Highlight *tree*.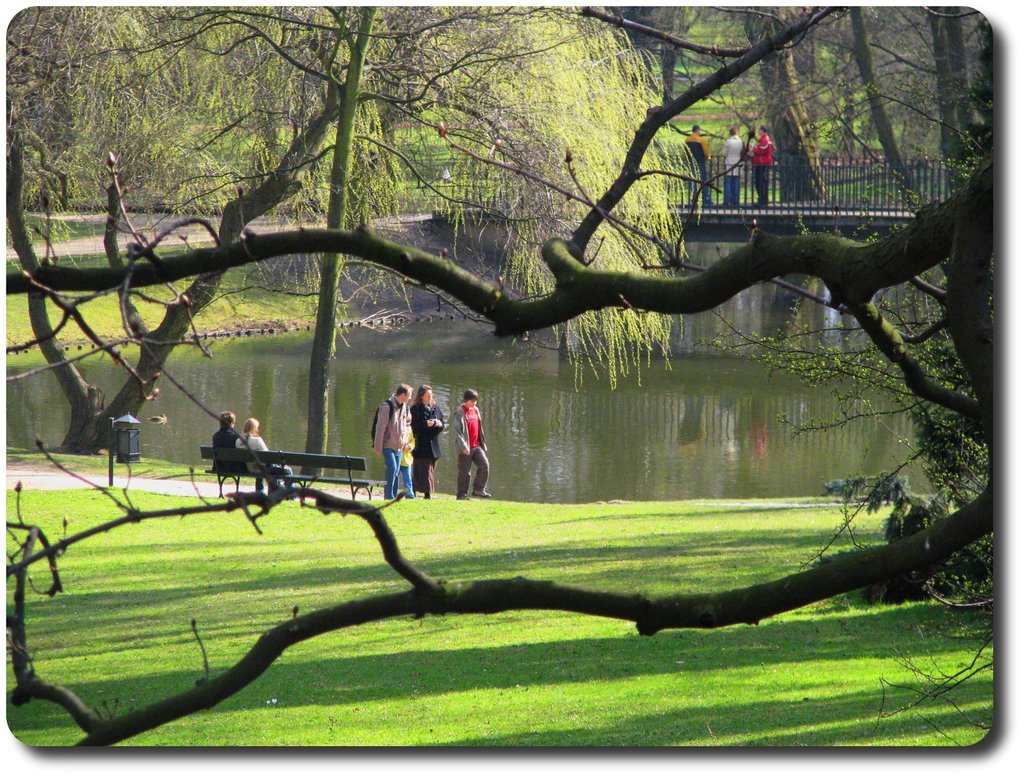
Highlighted region: box(66, 1, 595, 480).
